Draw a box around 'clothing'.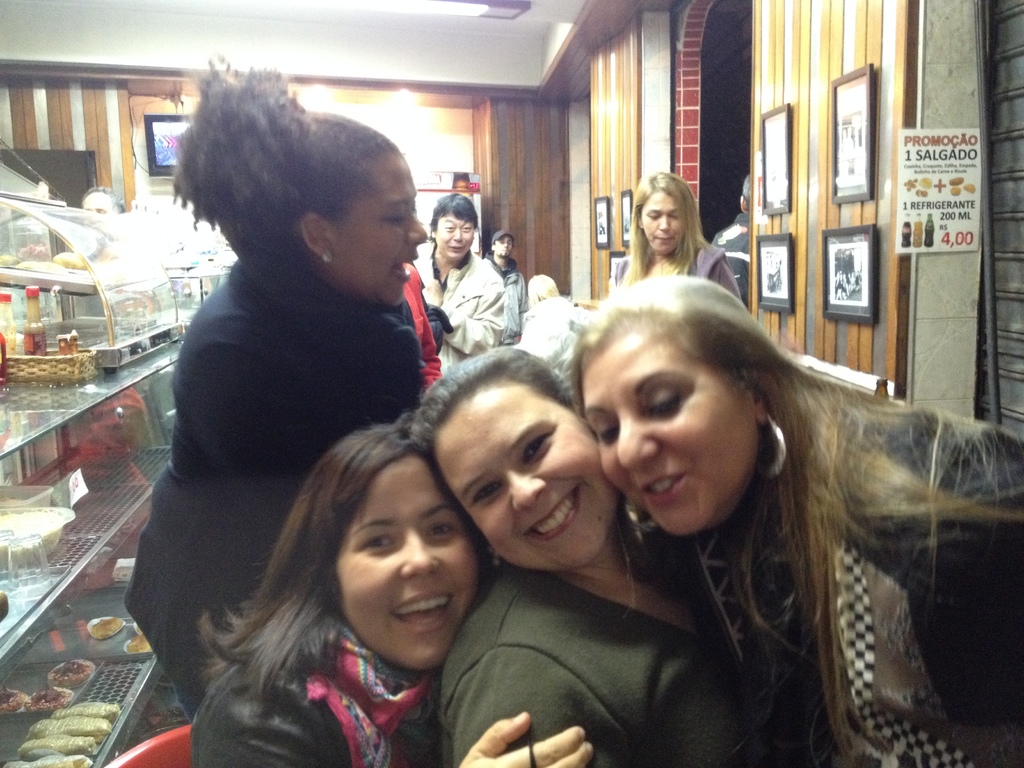
413, 248, 504, 371.
